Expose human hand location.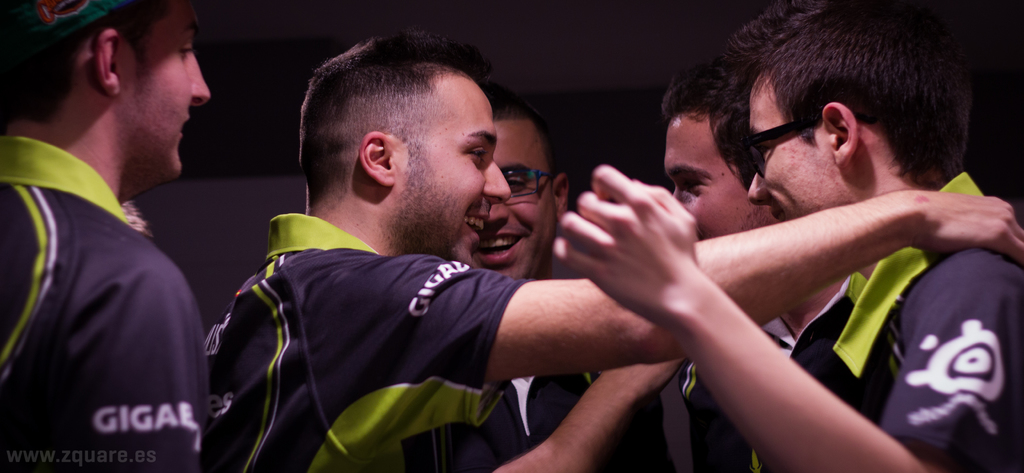
Exposed at <bbox>926, 191, 1023, 272</bbox>.
